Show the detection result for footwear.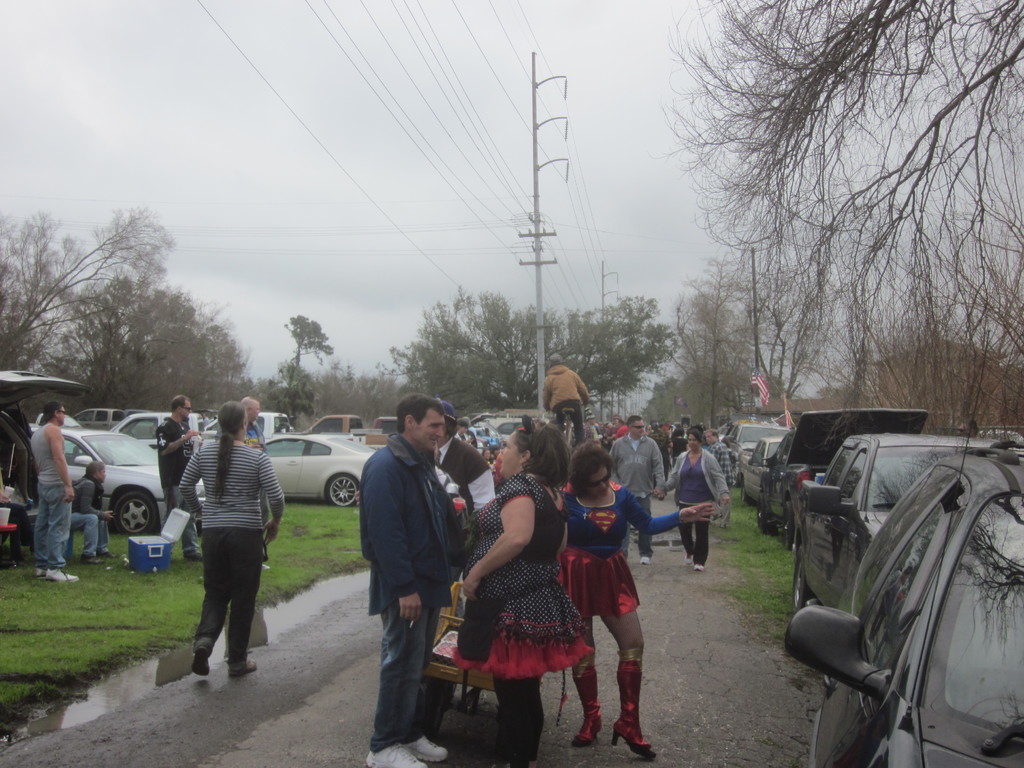
bbox=[615, 722, 639, 763].
